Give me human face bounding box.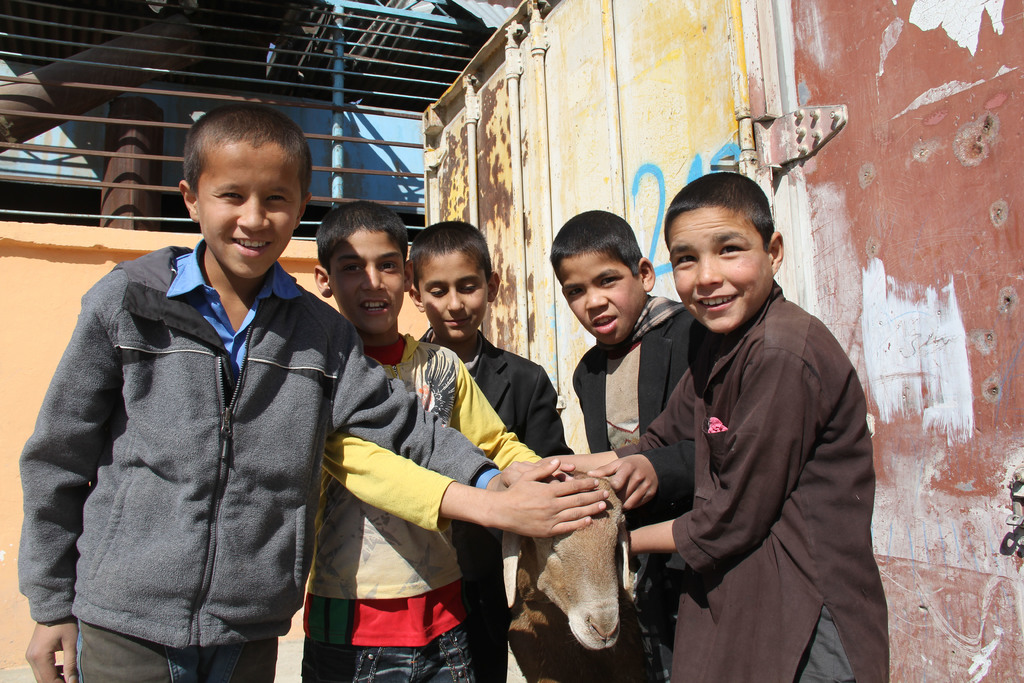
[667, 202, 772, 335].
